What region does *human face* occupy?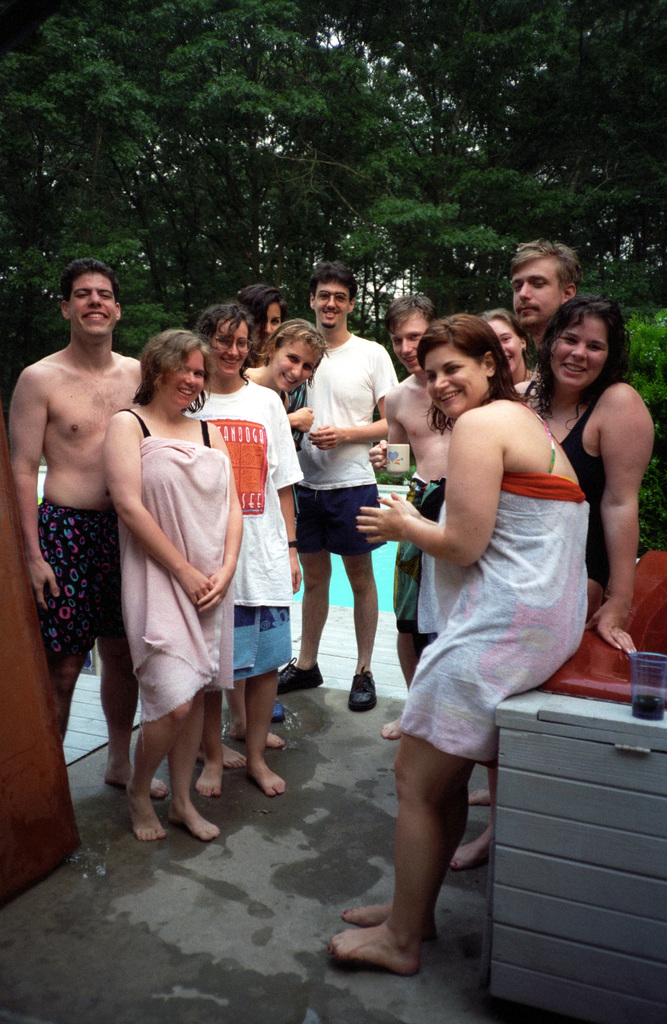
394/316/429/377.
